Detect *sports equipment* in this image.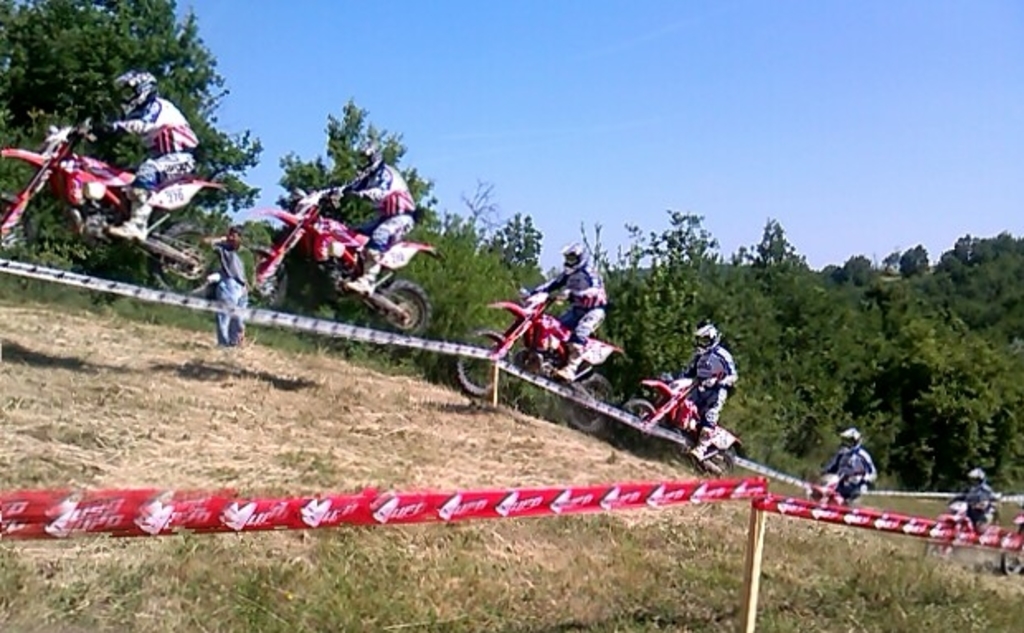
Detection: region(563, 241, 591, 276).
